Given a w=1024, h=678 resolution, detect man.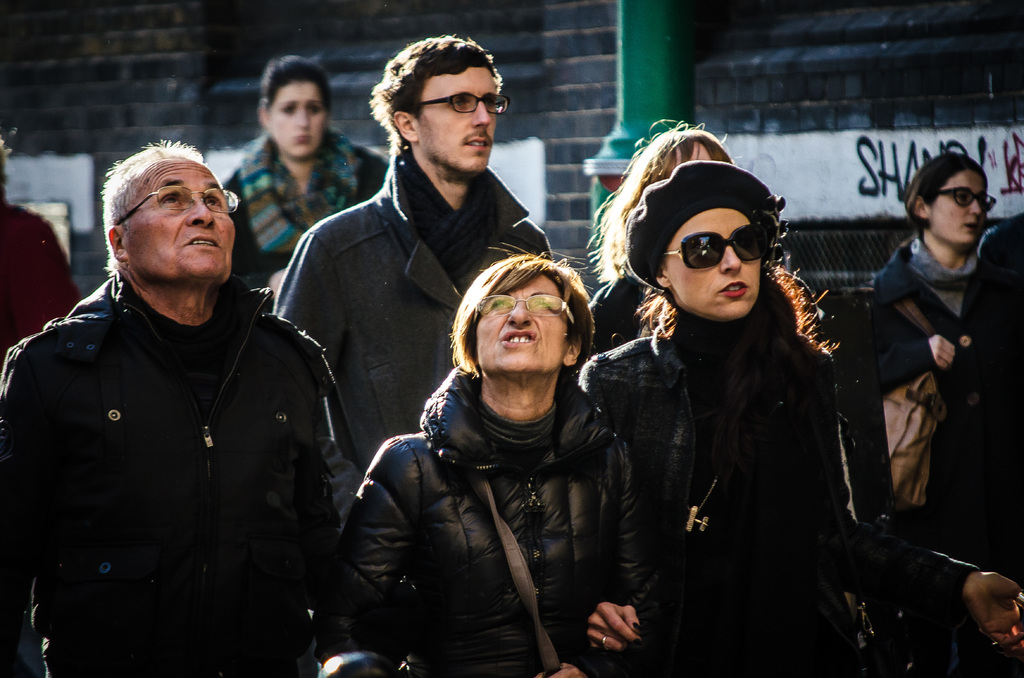
279:31:555:464.
